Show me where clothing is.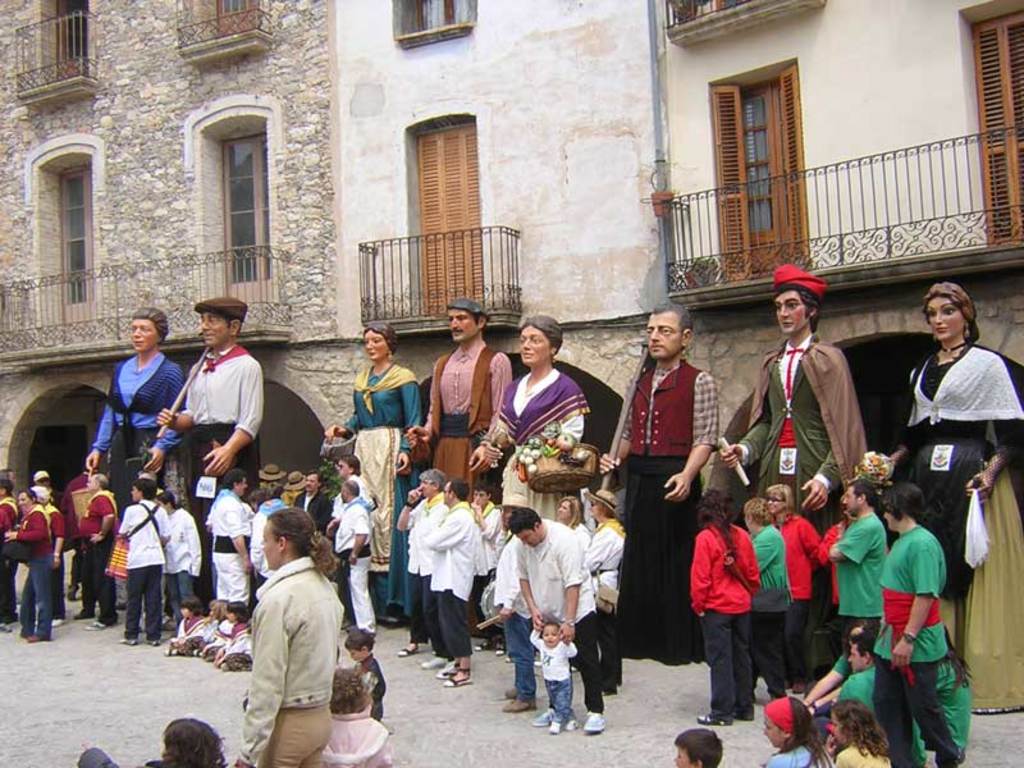
clothing is at box=[504, 611, 534, 704].
